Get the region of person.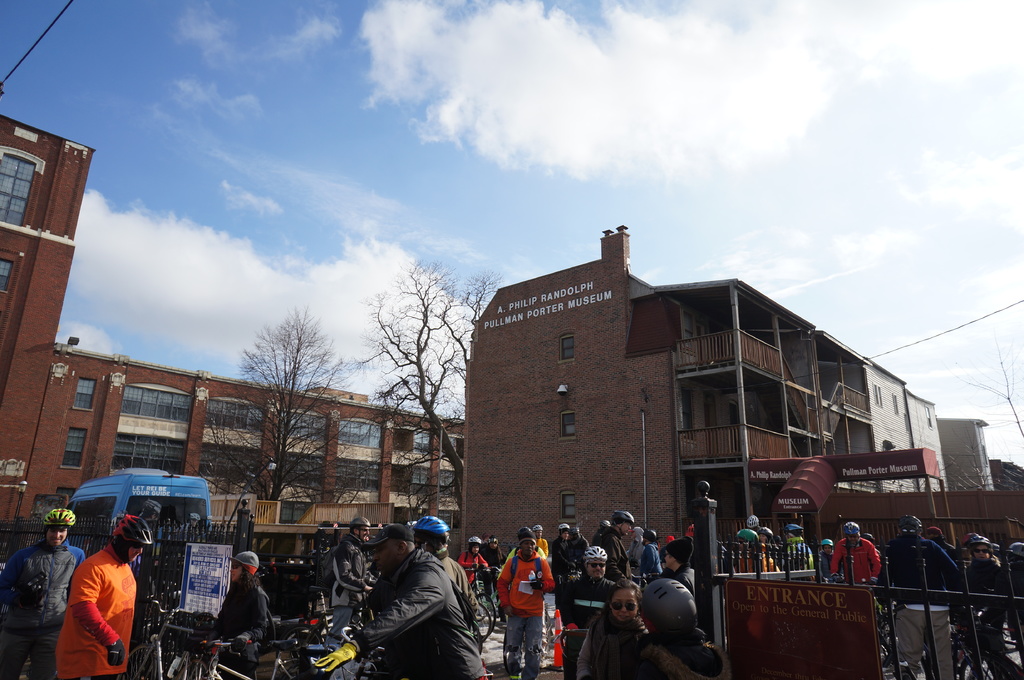
region(1002, 543, 1023, 672).
